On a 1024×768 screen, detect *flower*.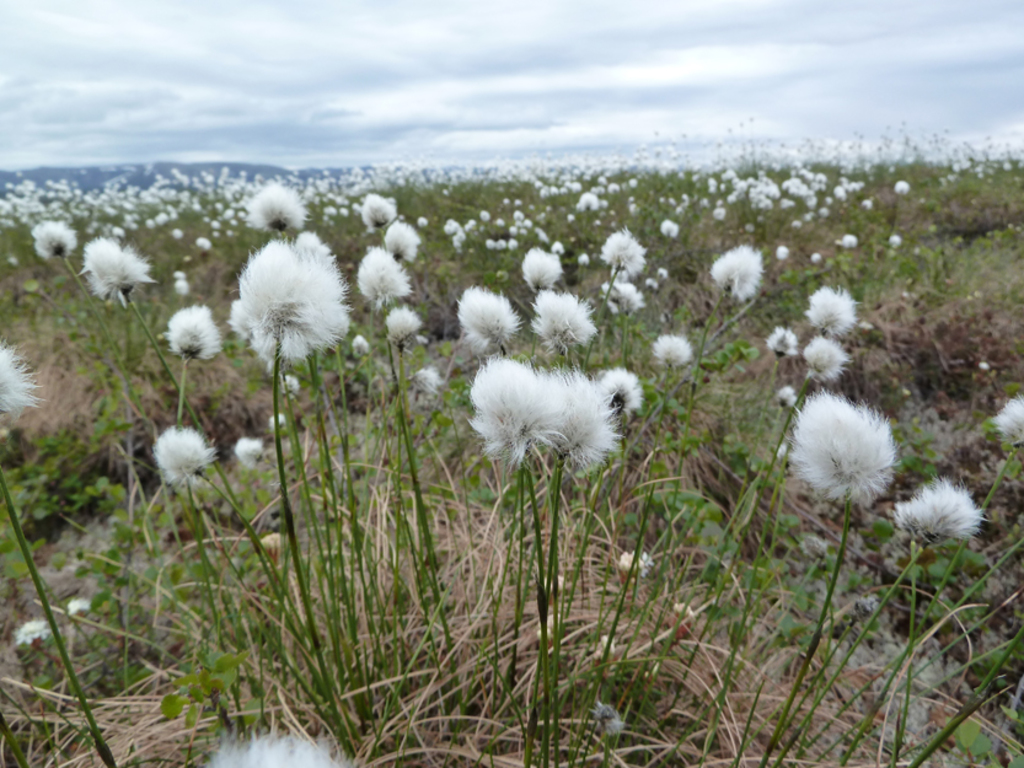
left=384, top=308, right=423, bottom=337.
